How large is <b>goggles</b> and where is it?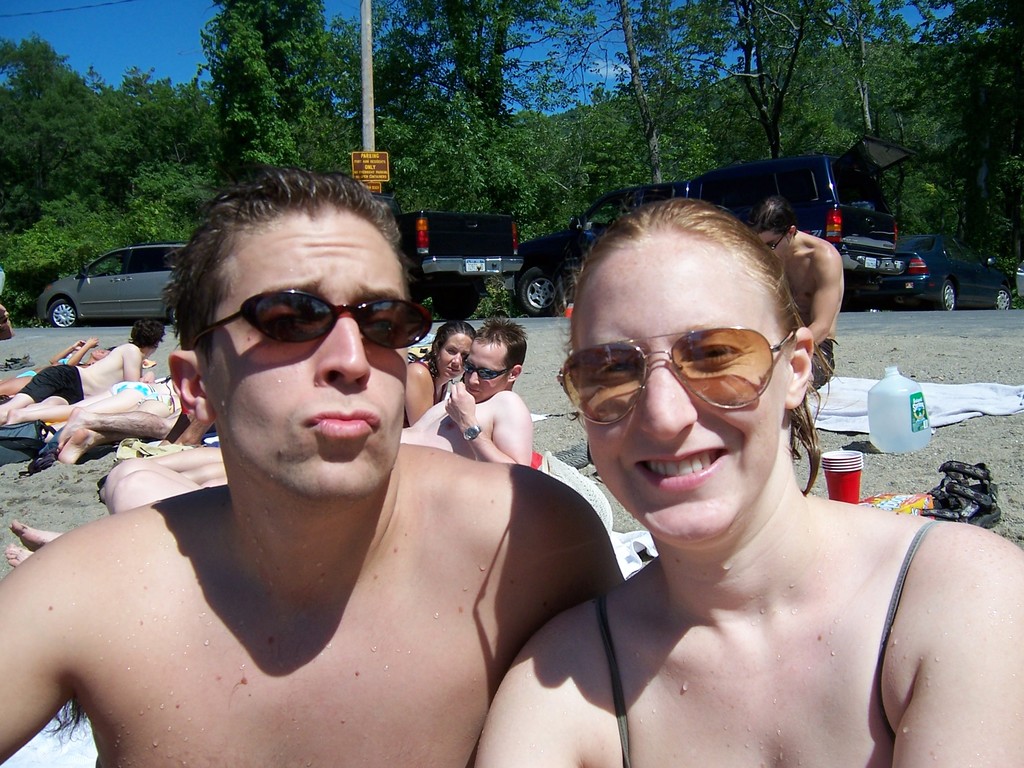
Bounding box: (460, 360, 513, 376).
